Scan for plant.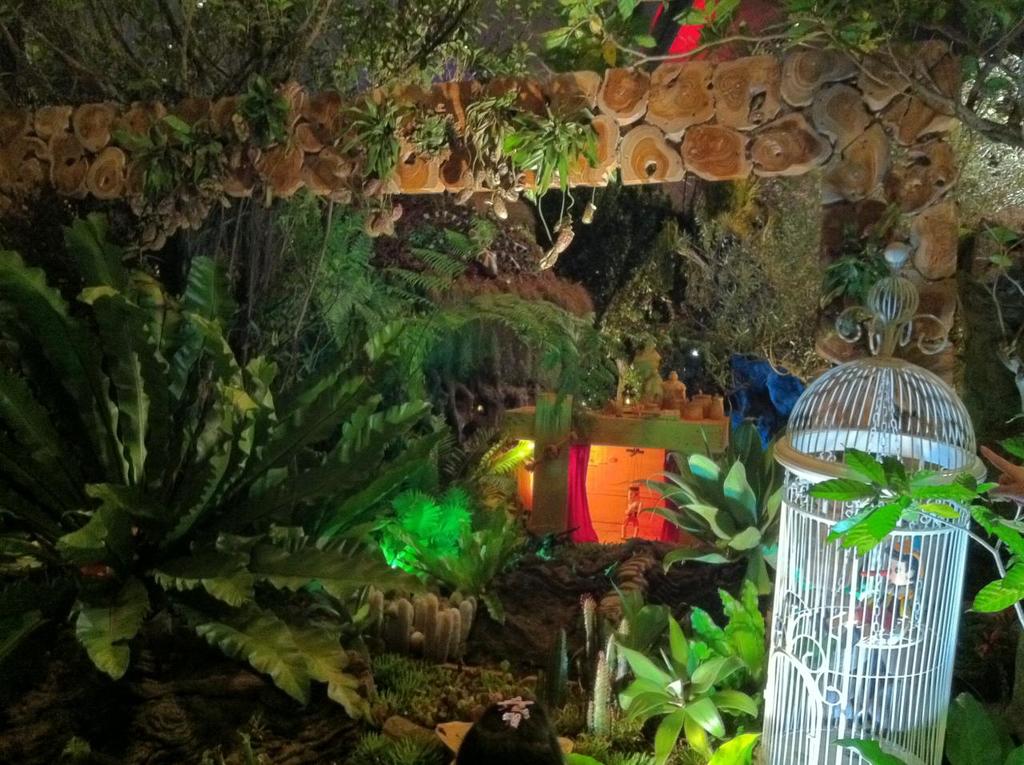
Scan result: 9,0,518,108.
